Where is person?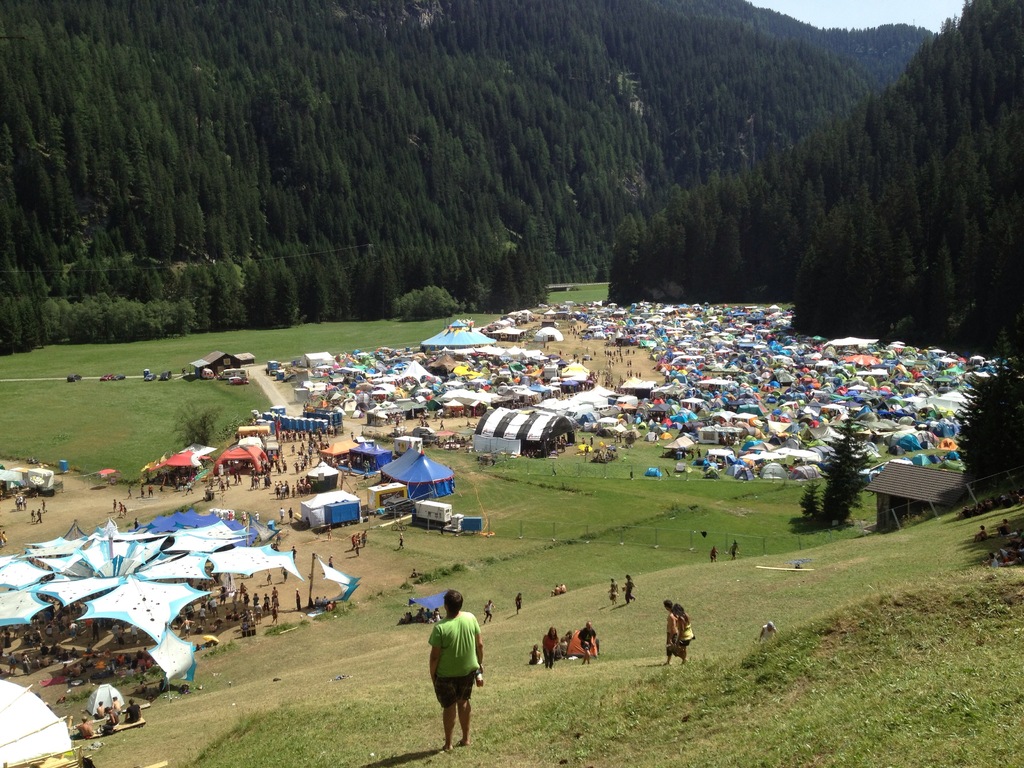
{"left": 117, "top": 500, "right": 124, "bottom": 515}.
